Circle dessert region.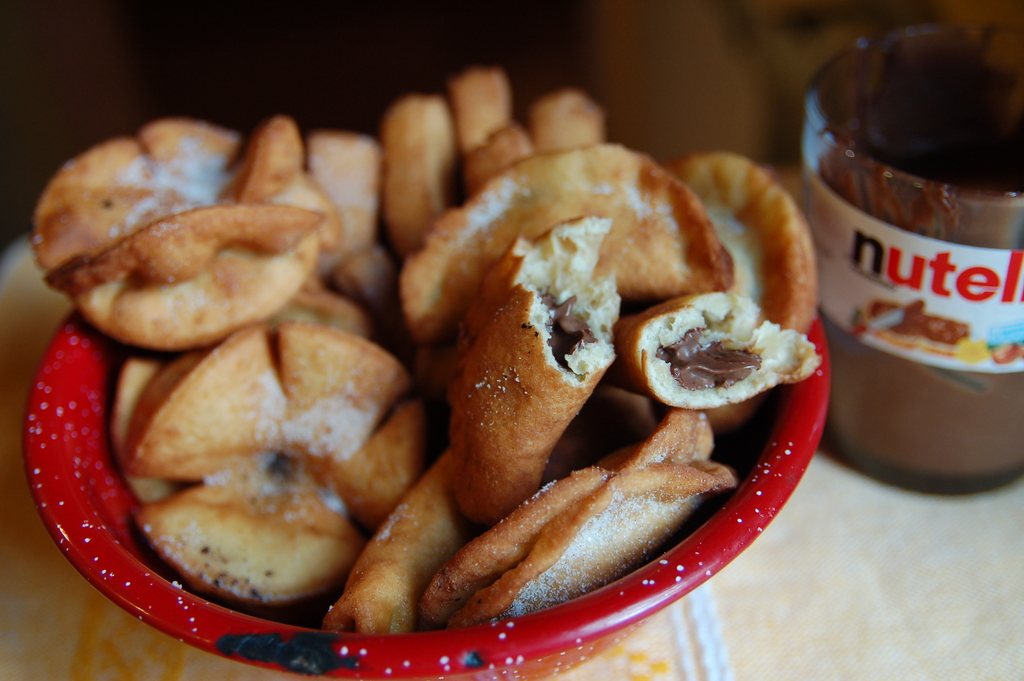
Region: 90:343:430:640.
